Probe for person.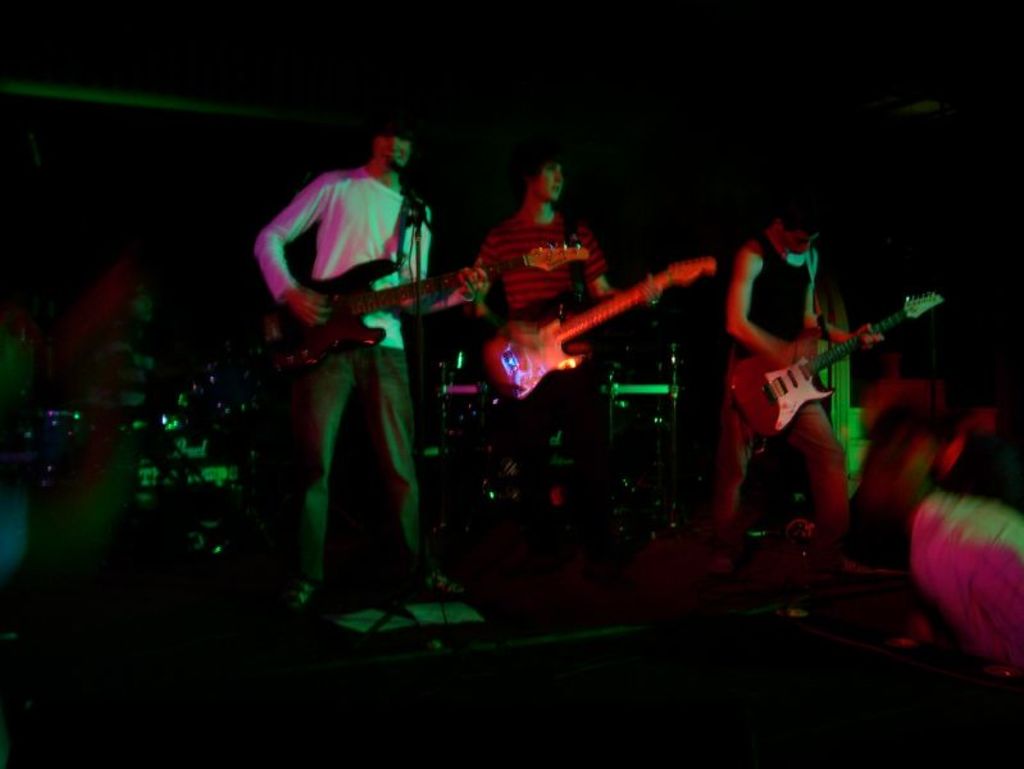
Probe result: [left=467, top=144, right=669, bottom=572].
